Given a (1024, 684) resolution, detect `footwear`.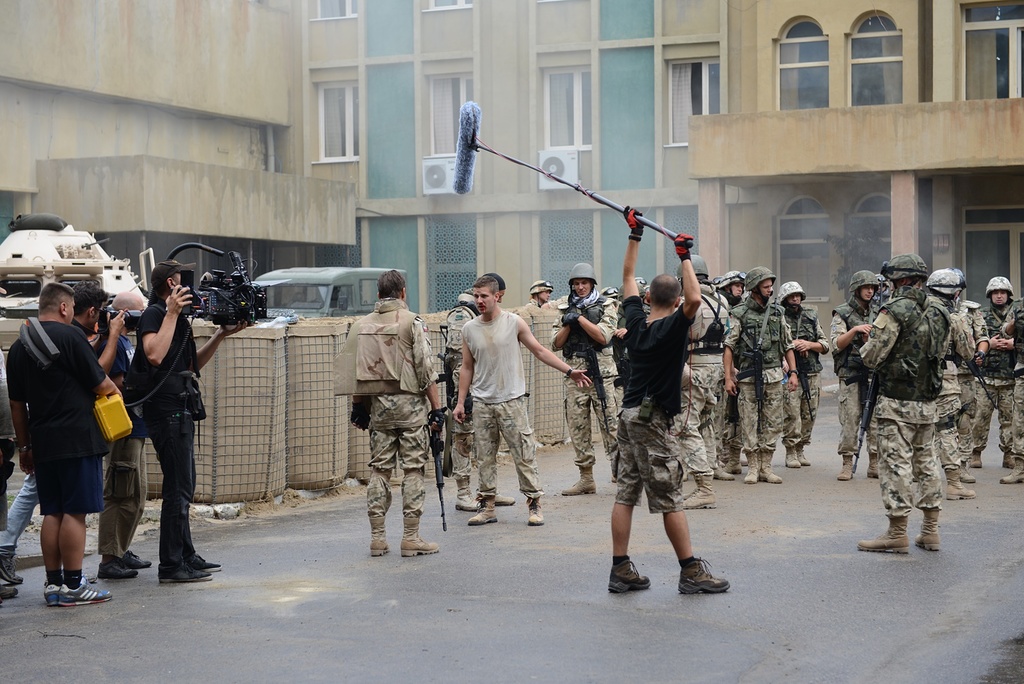
bbox=(557, 464, 595, 498).
